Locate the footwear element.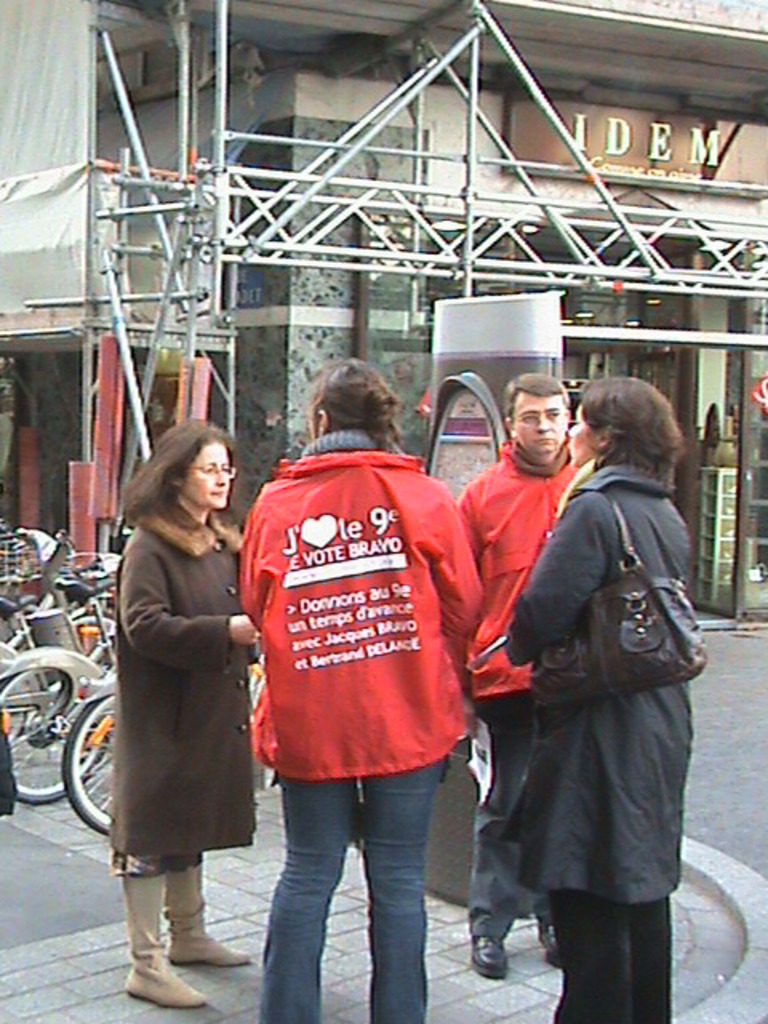
Element bbox: <bbox>536, 914, 562, 965</bbox>.
